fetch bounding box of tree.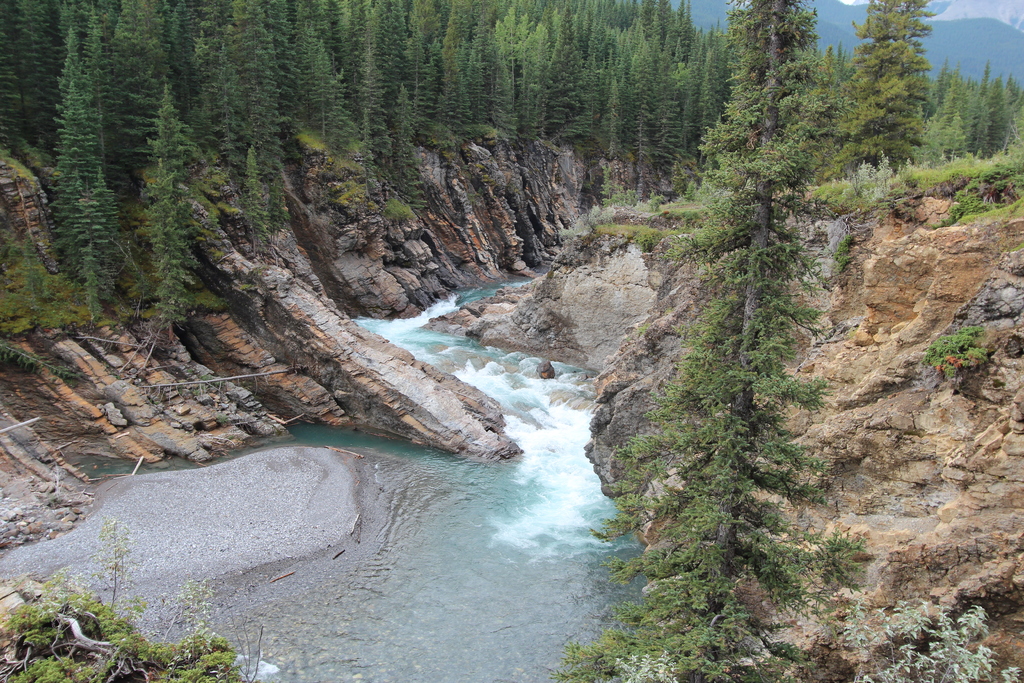
Bbox: box(85, 201, 129, 315).
